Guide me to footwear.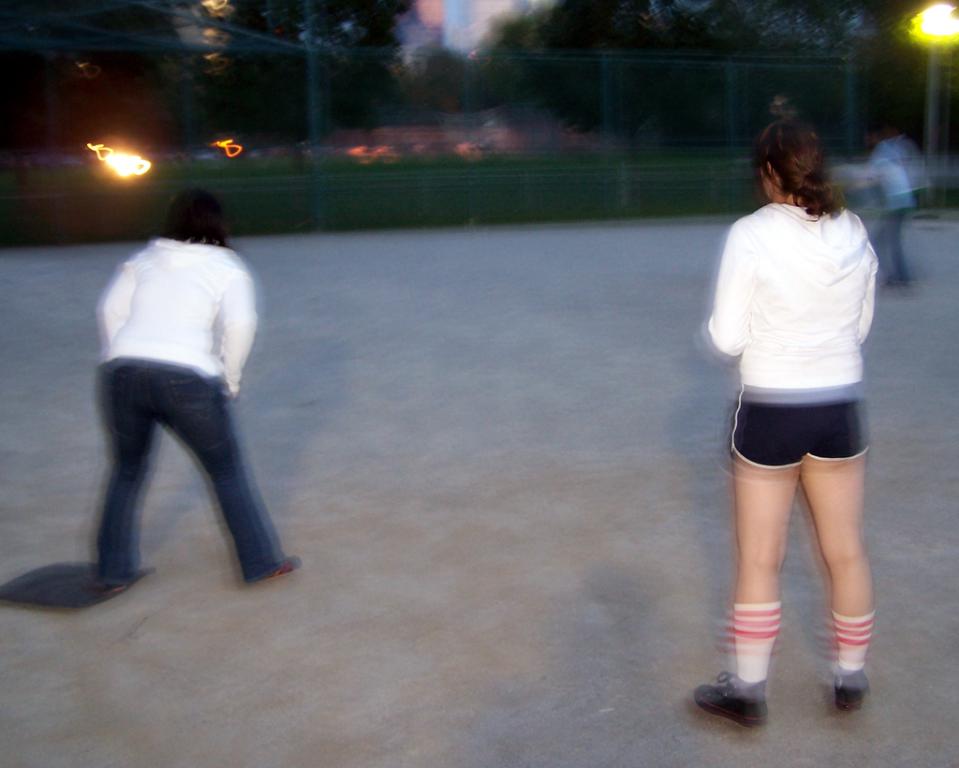
Guidance: {"x1": 96, "y1": 569, "x2": 137, "y2": 595}.
